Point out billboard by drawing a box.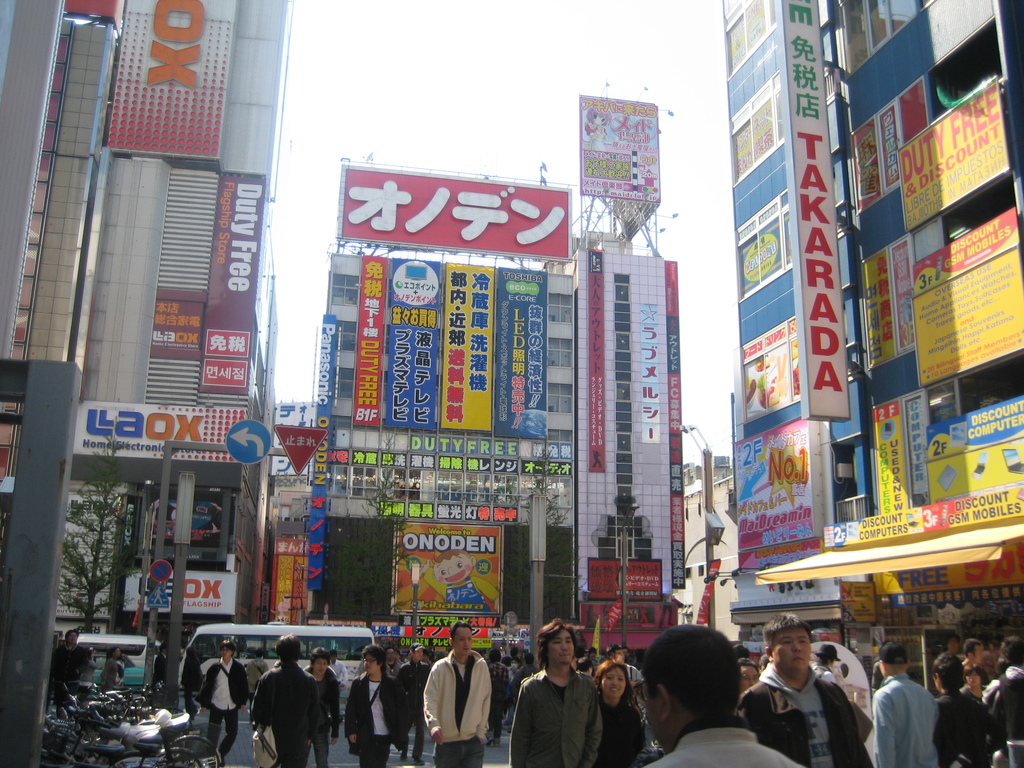
detection(328, 161, 598, 291).
